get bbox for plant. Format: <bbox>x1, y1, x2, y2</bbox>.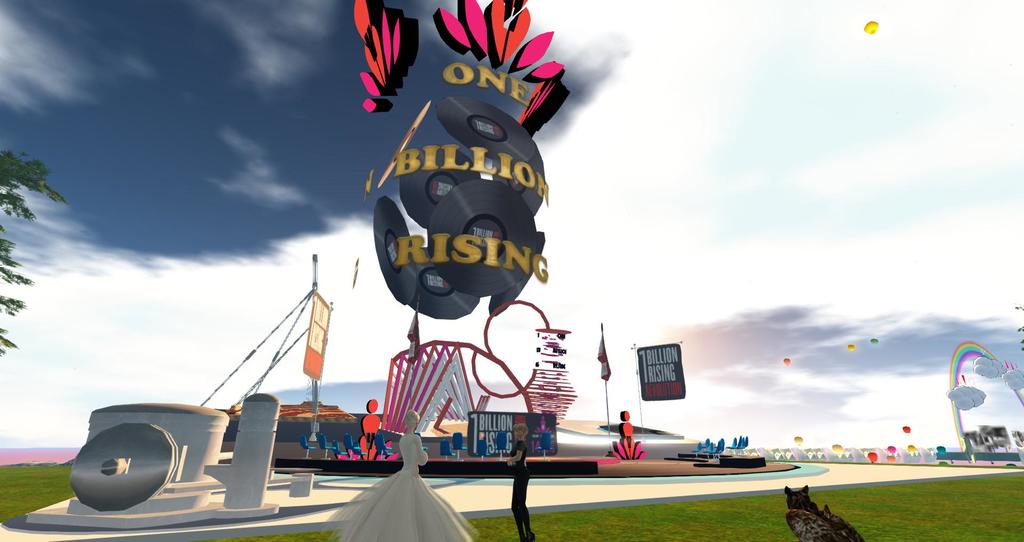
<bbox>0, 455, 109, 523</bbox>.
